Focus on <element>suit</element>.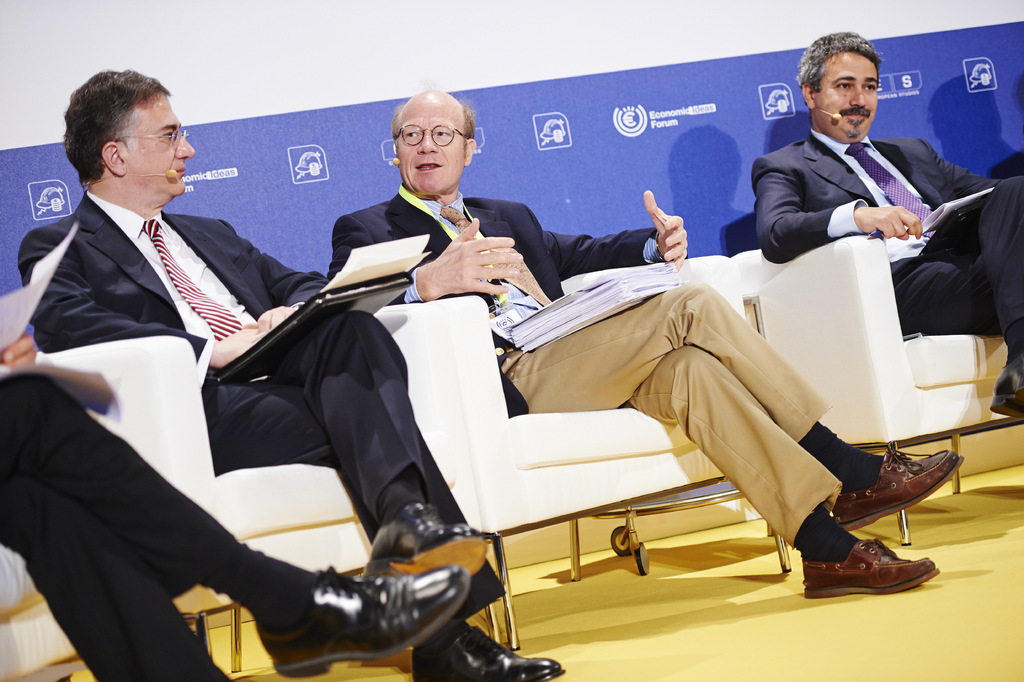
Focused at (x1=328, y1=194, x2=842, y2=547).
